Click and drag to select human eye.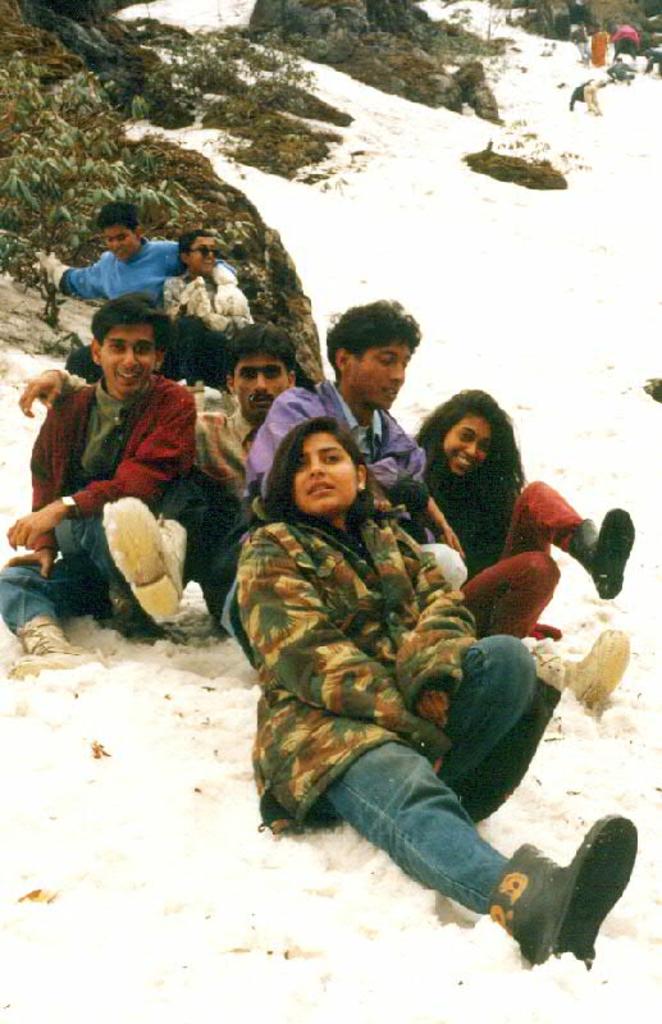
Selection: detection(134, 343, 147, 357).
